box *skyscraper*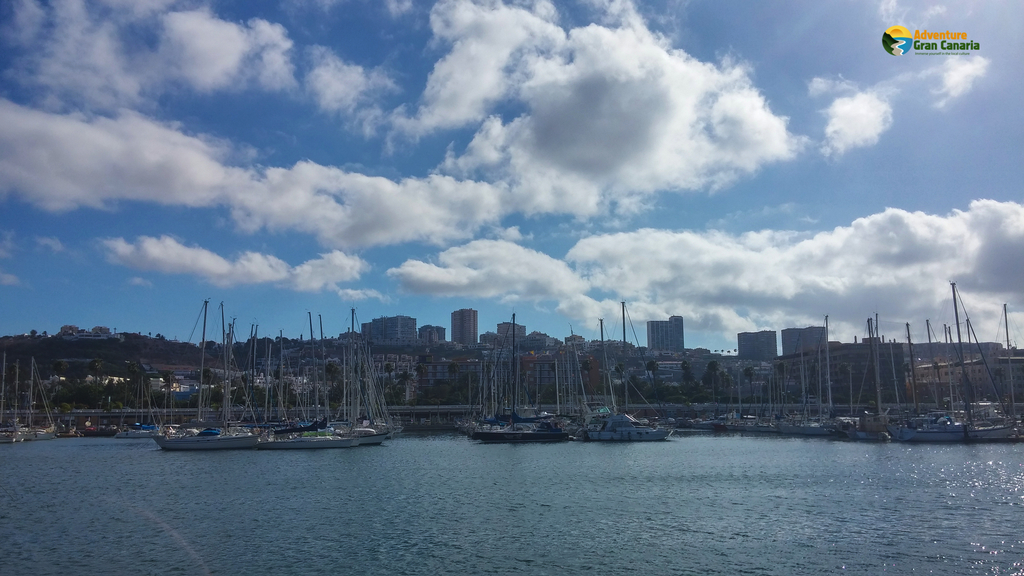
<region>781, 327, 824, 357</region>
